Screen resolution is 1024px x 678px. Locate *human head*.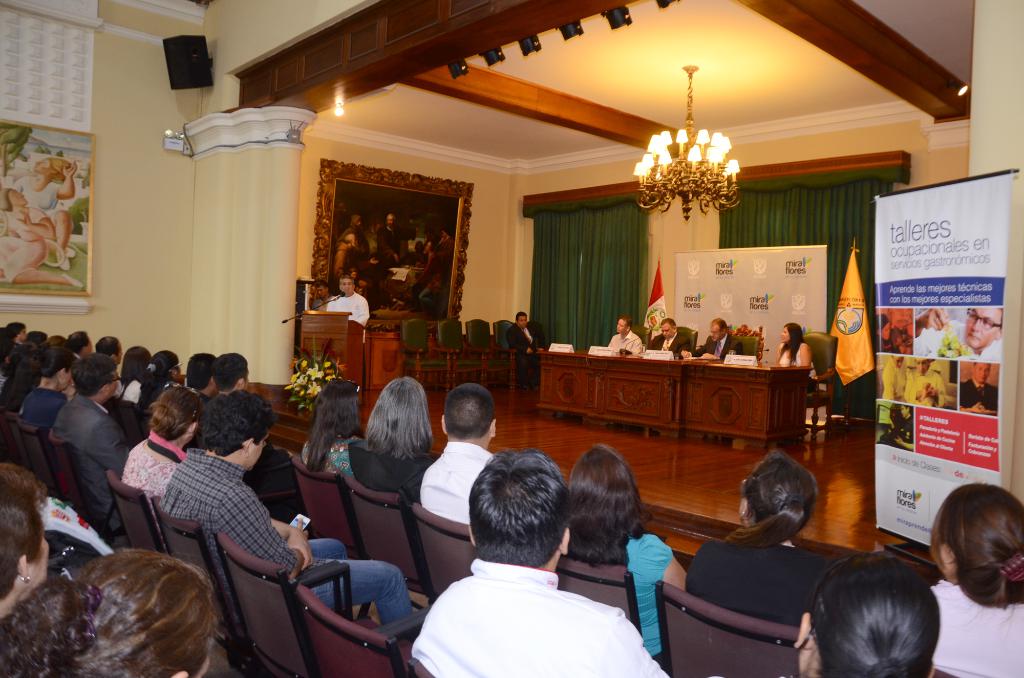
[x1=337, y1=200, x2=351, y2=216].
